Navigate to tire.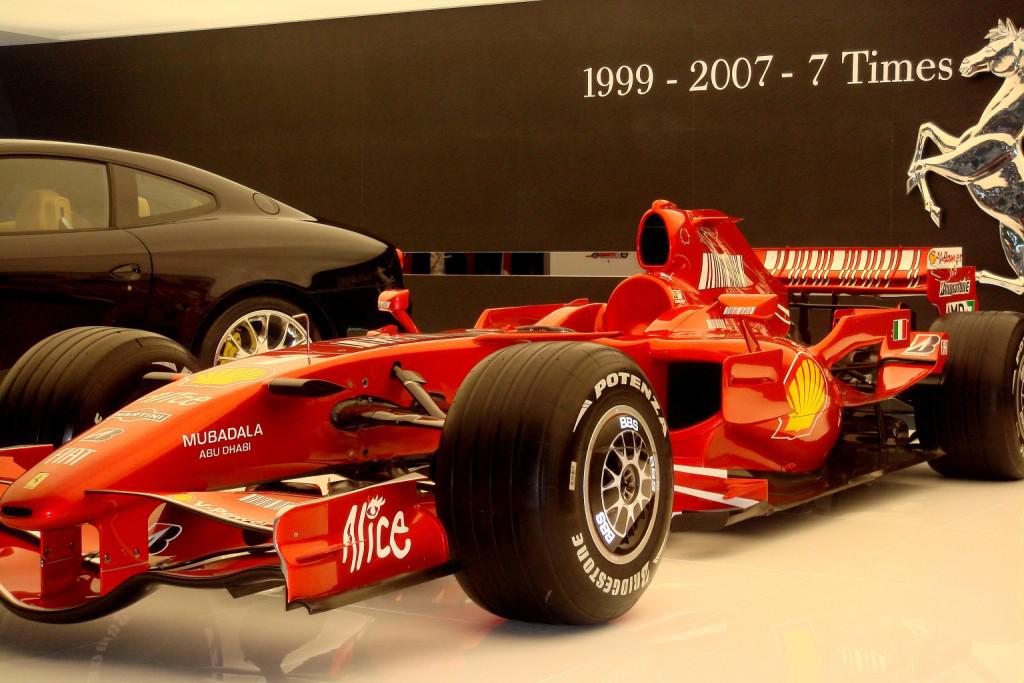
Navigation target: [left=193, top=296, right=319, bottom=369].
